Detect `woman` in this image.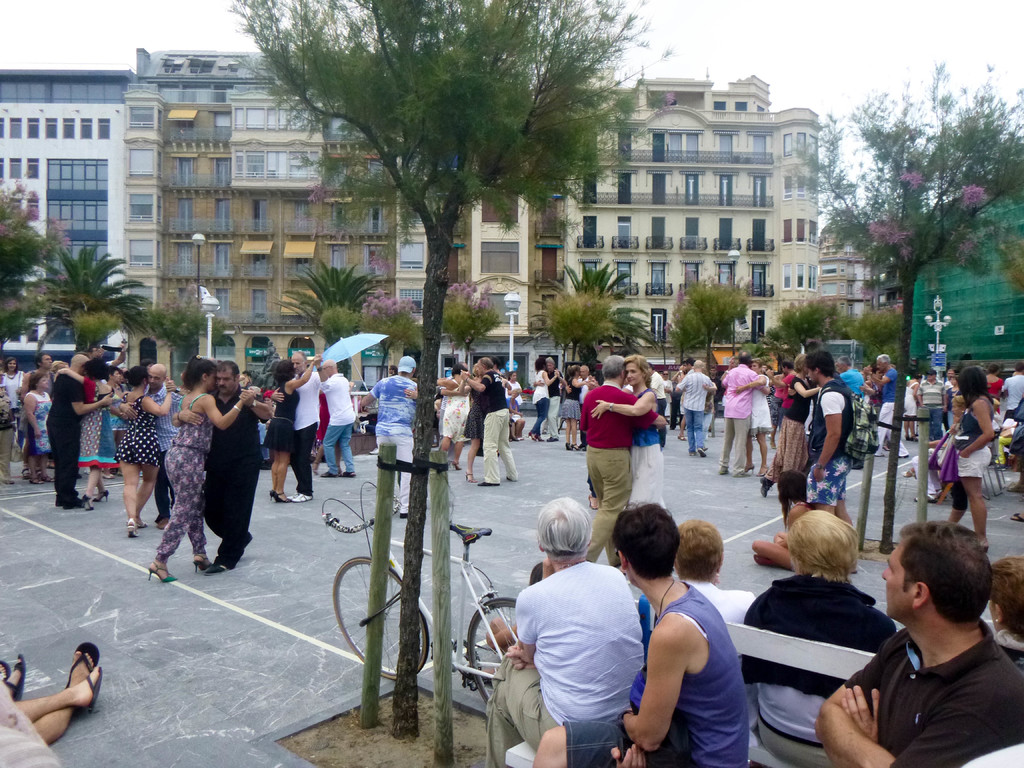
Detection: [0, 356, 25, 445].
